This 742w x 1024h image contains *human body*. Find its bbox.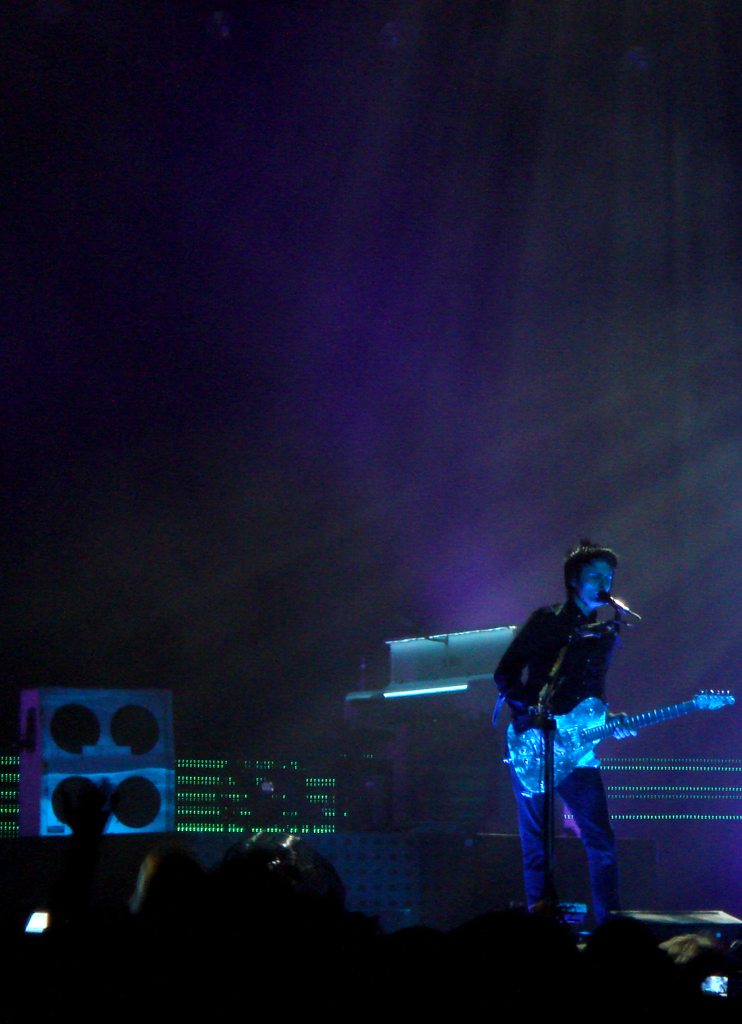
(left=493, top=600, right=634, bottom=964).
